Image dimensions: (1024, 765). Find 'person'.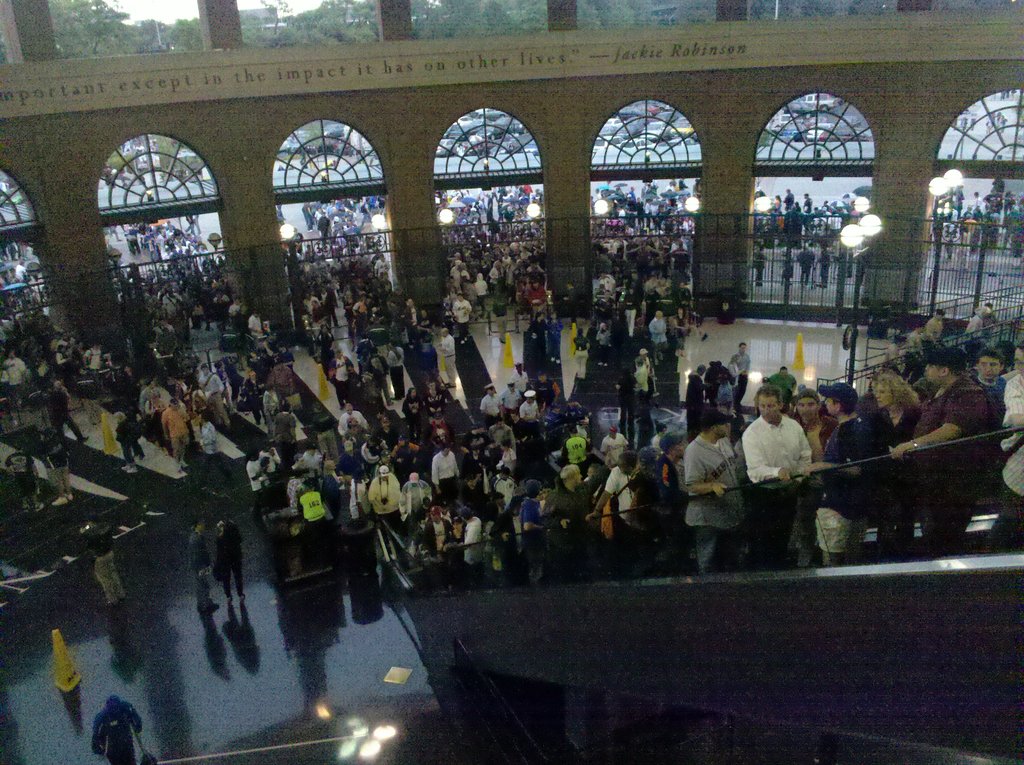
(left=45, top=377, right=85, bottom=448).
